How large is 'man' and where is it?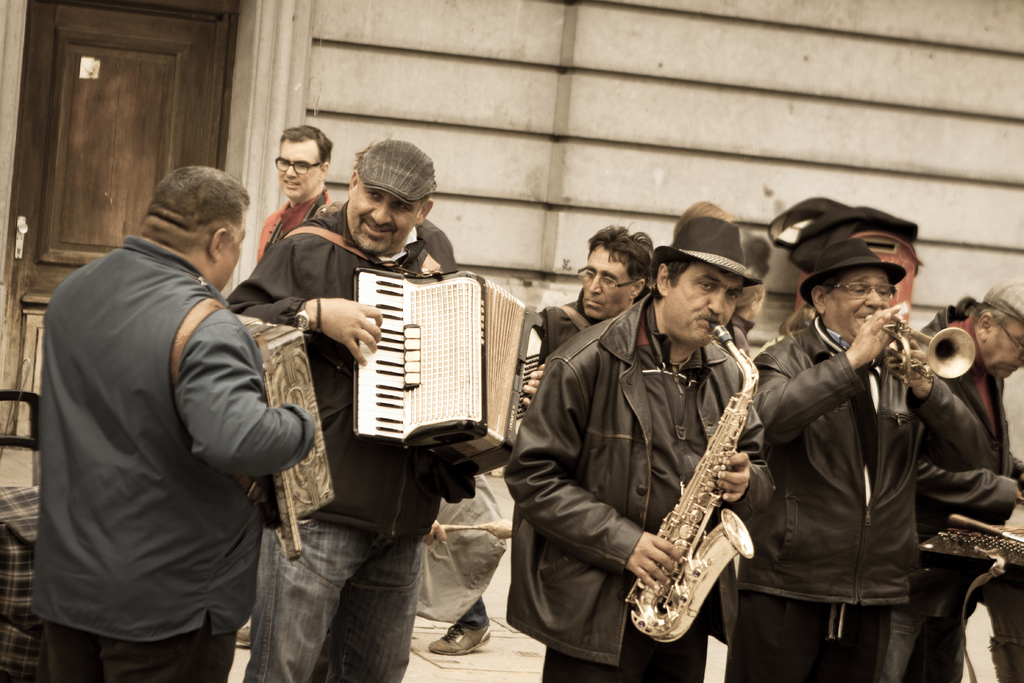
Bounding box: region(35, 126, 309, 682).
